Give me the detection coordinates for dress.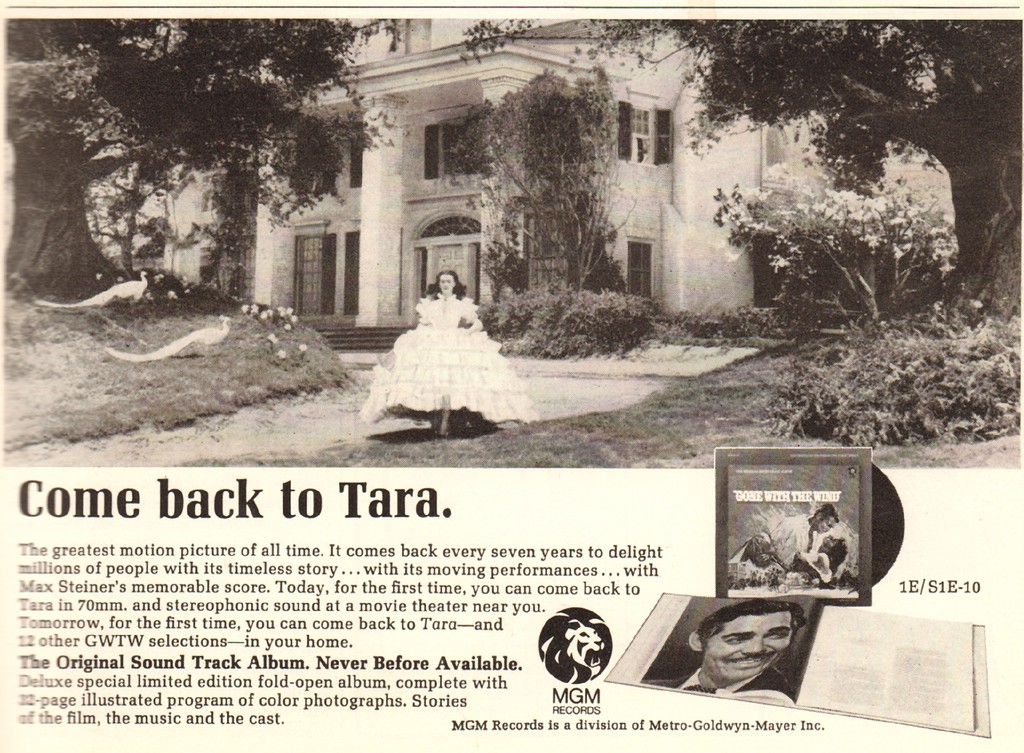
[left=358, top=295, right=539, bottom=427].
